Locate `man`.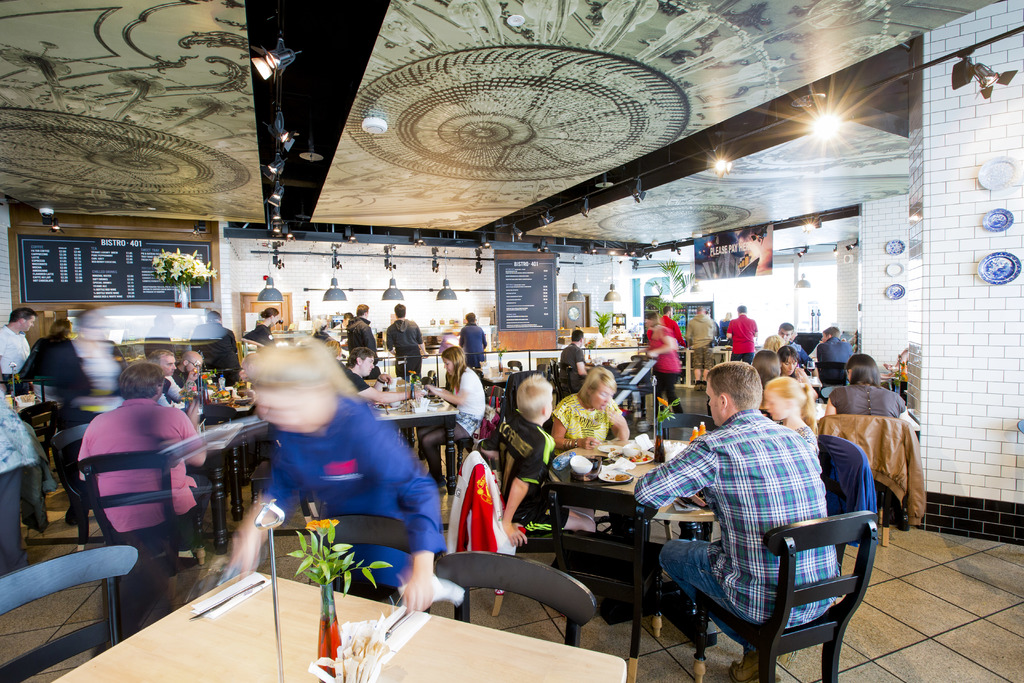
Bounding box: (x1=788, y1=334, x2=810, y2=361).
